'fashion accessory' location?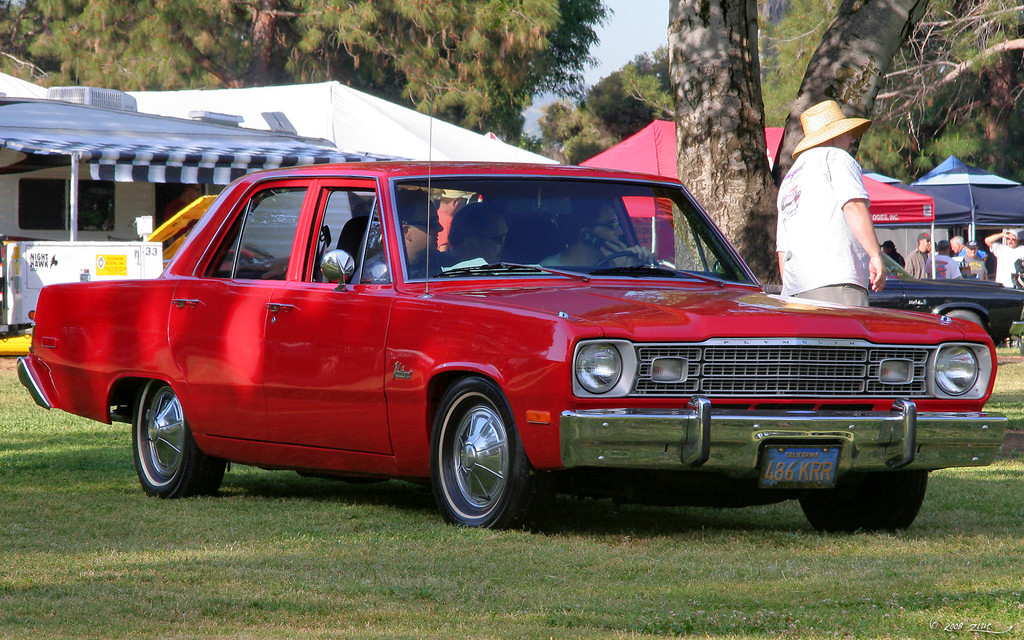
BBox(790, 98, 874, 159)
